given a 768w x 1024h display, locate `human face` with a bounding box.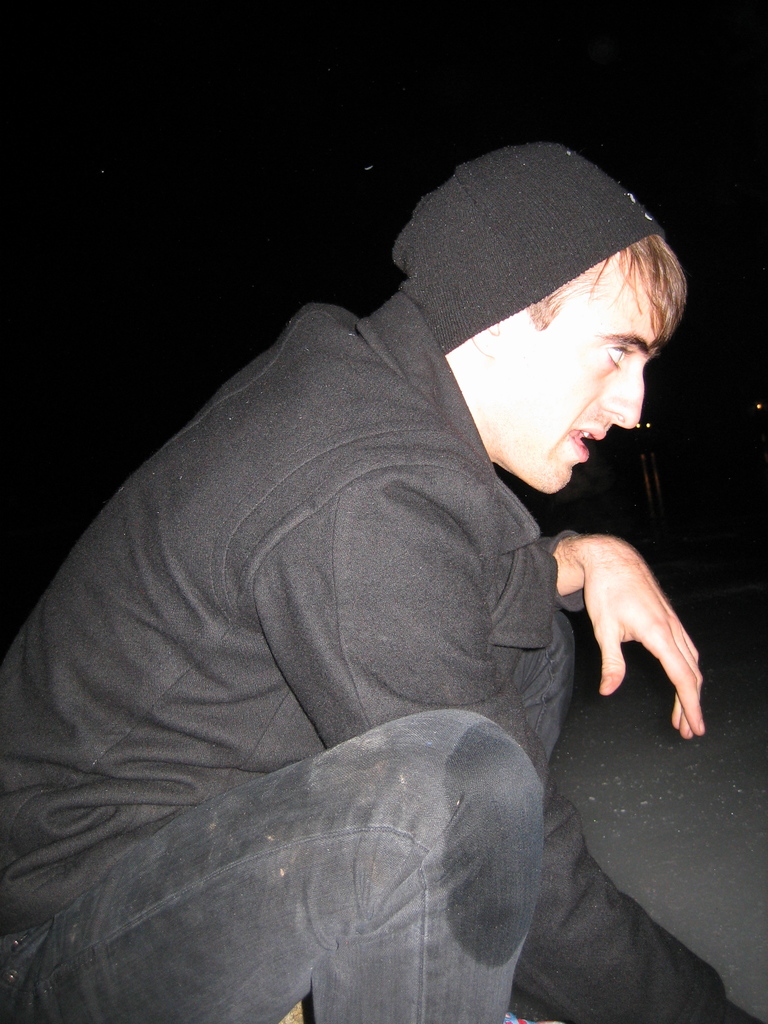
Located: bbox=(508, 283, 671, 489).
